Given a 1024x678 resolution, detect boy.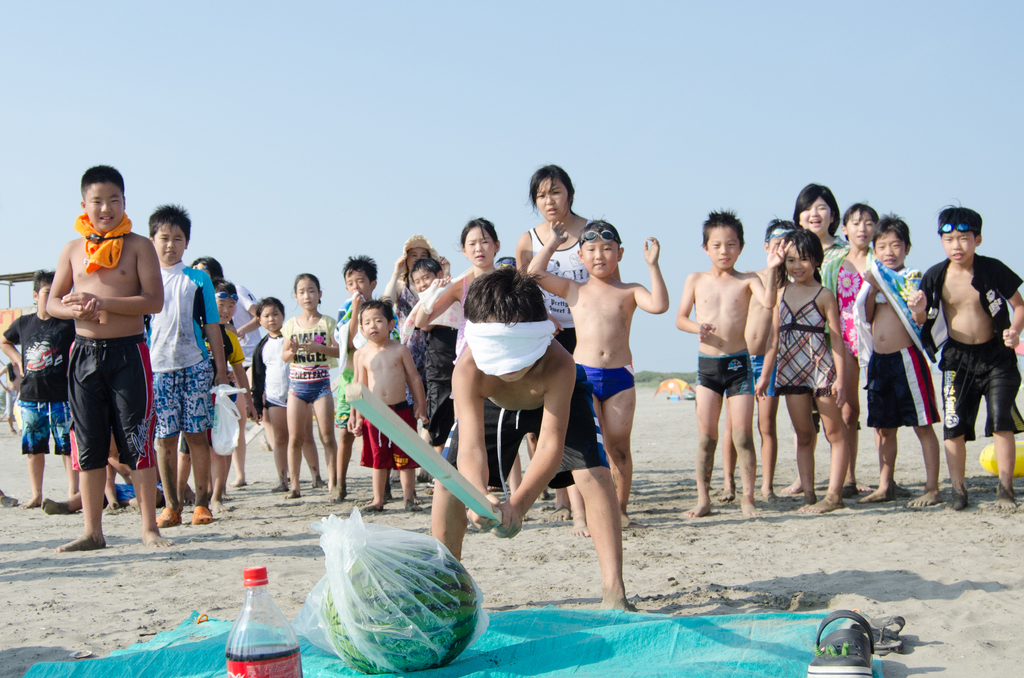
Rect(405, 250, 449, 291).
